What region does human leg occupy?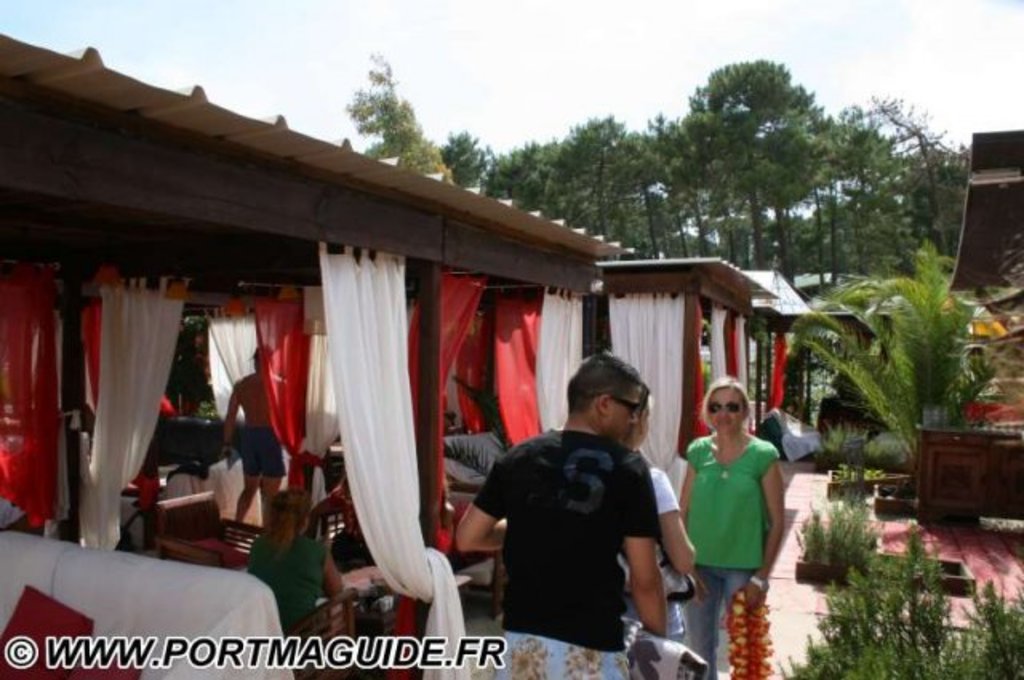
box(723, 565, 765, 678).
